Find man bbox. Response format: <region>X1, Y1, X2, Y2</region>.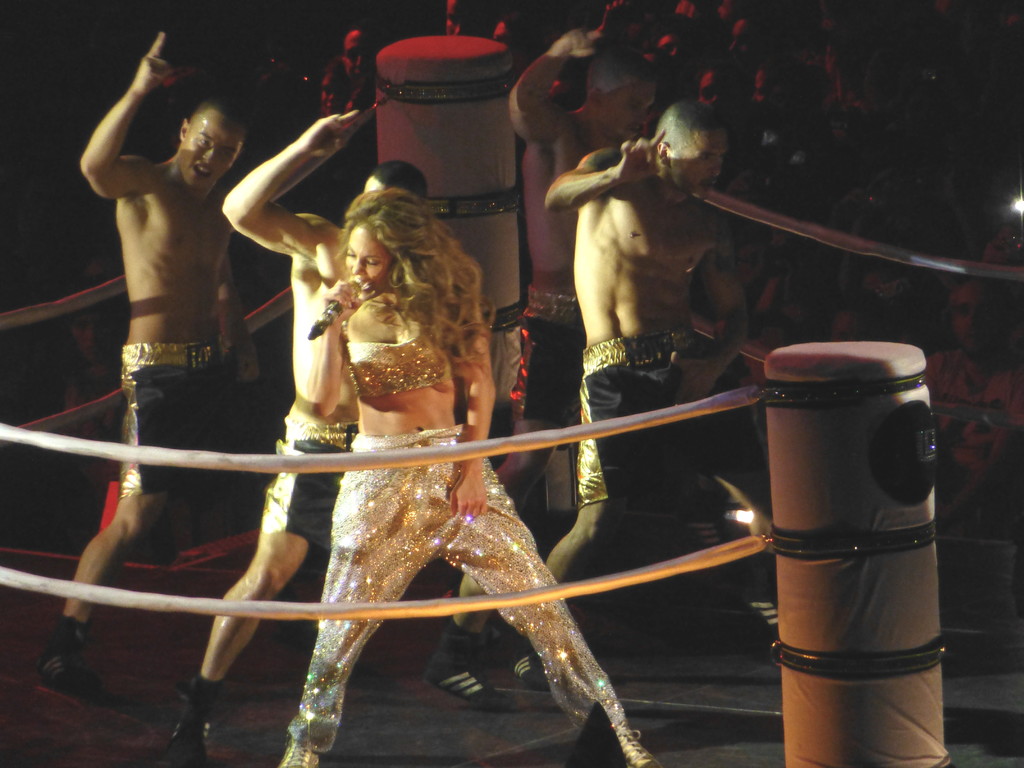
<region>162, 109, 515, 767</region>.
